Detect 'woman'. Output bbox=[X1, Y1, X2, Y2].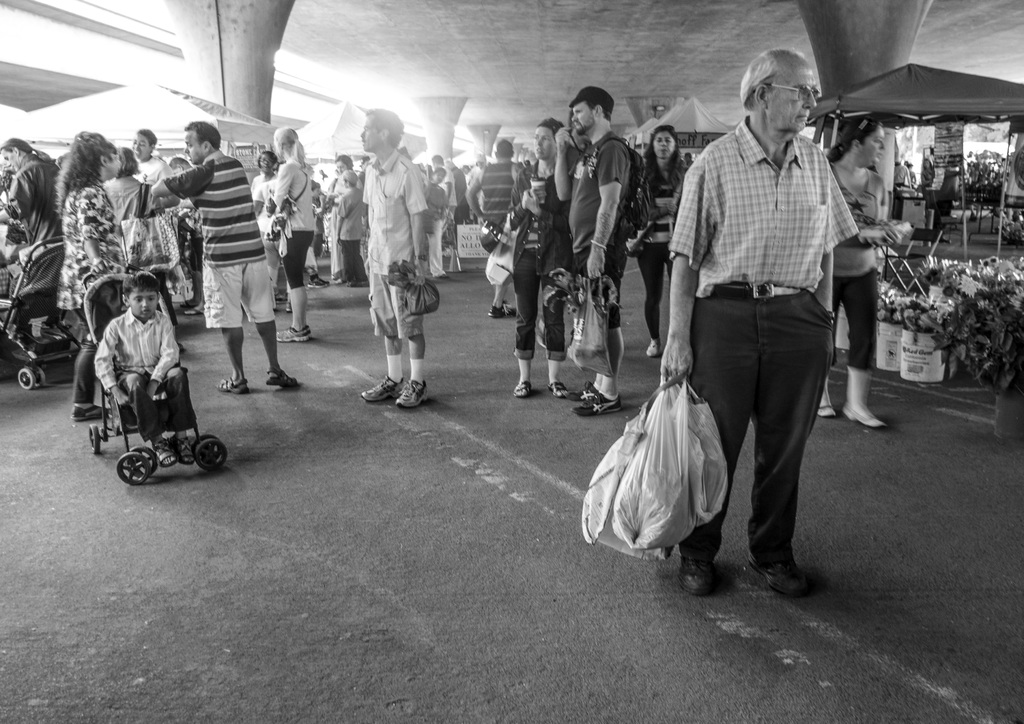
bbox=[630, 125, 692, 358].
